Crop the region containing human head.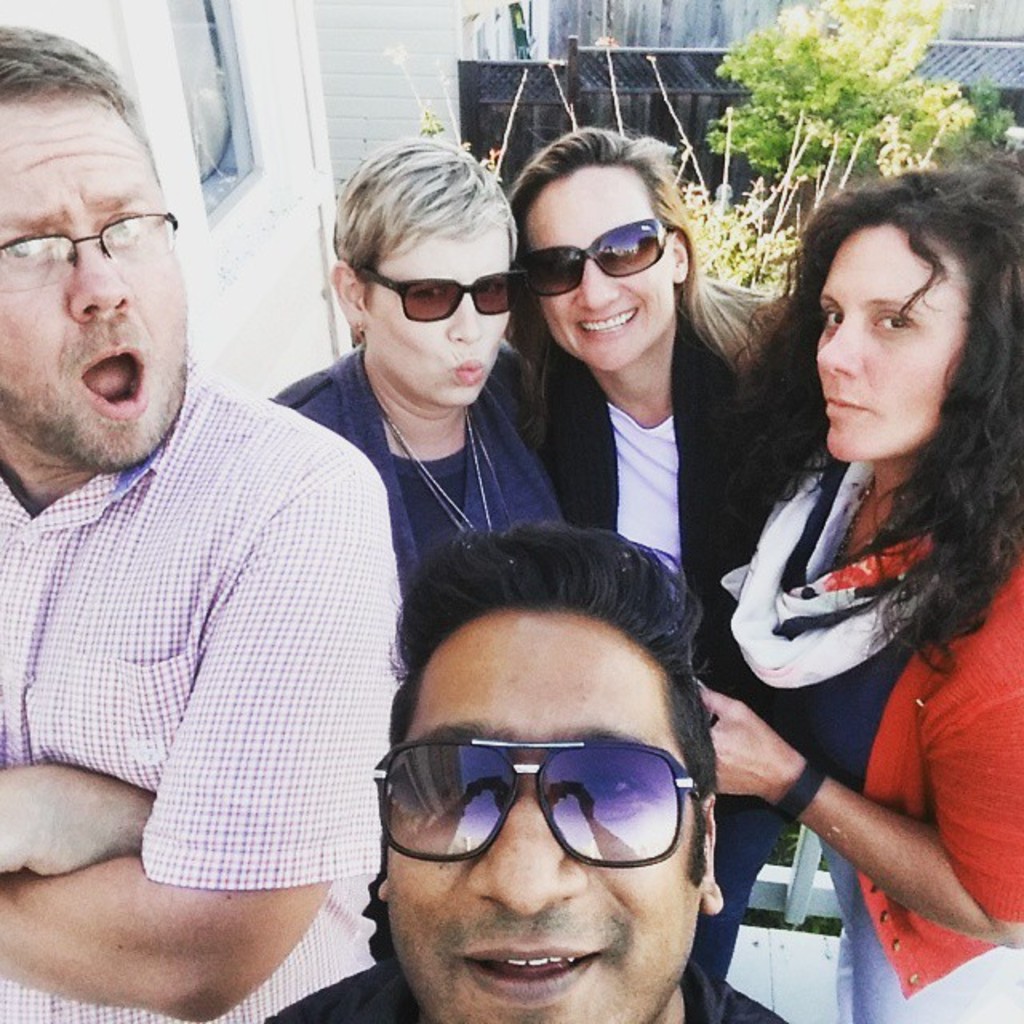
Crop region: 0, 21, 190, 482.
